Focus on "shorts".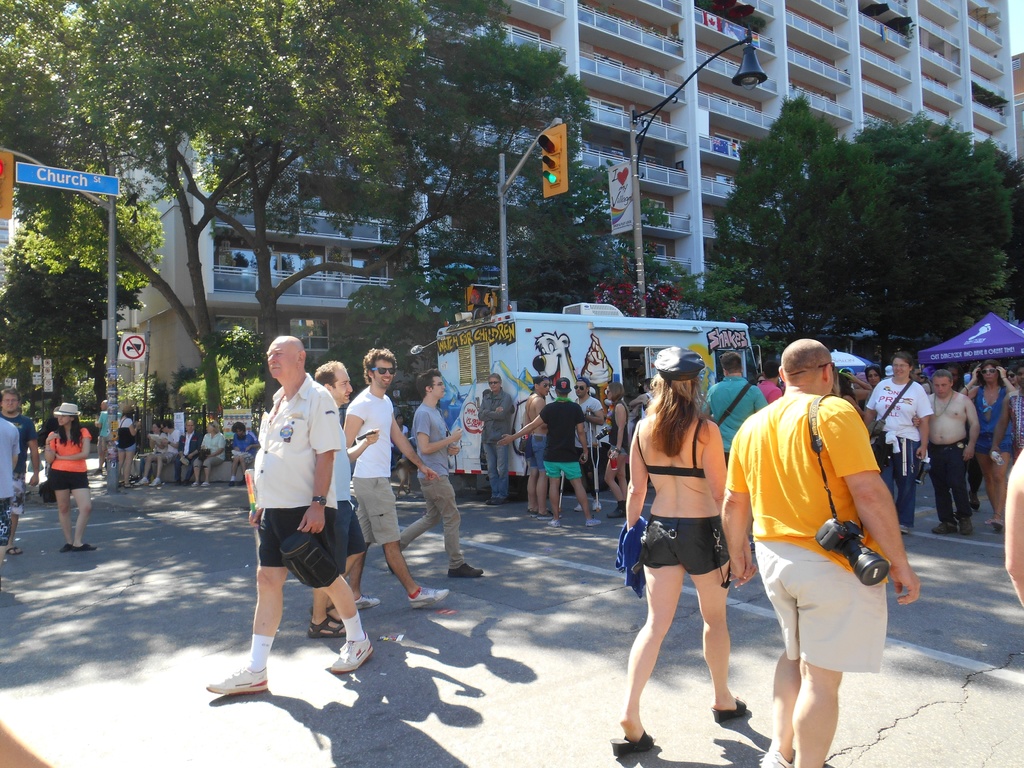
Focused at bbox=[0, 504, 11, 545].
